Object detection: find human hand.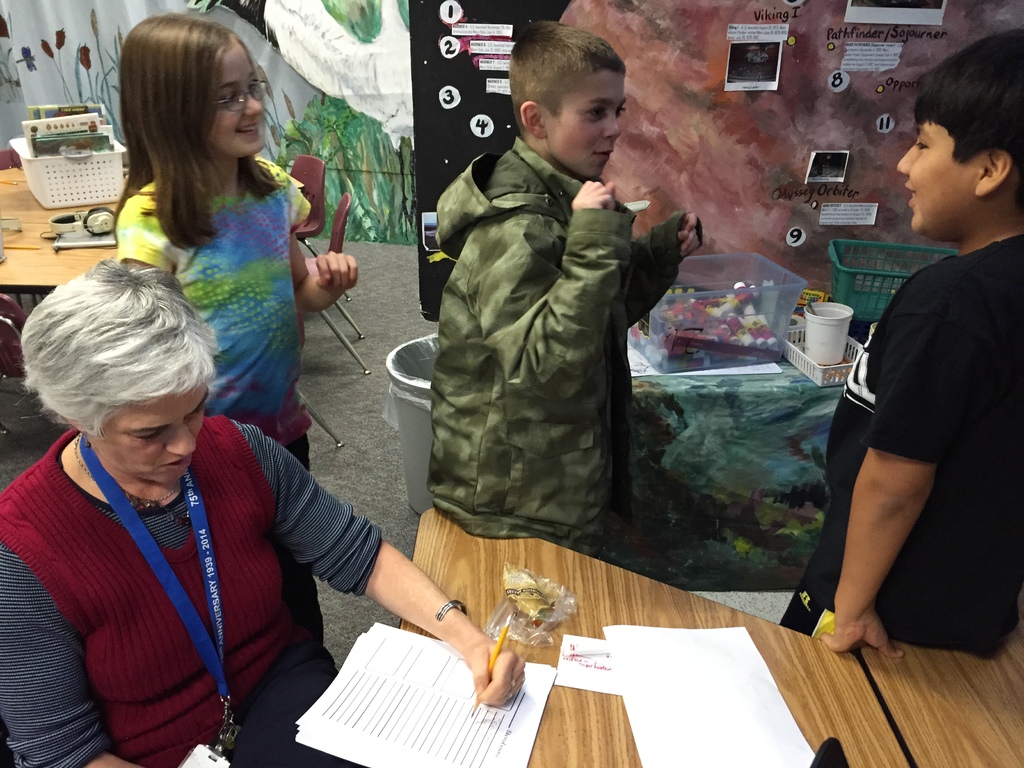
<box>314,249,359,292</box>.
